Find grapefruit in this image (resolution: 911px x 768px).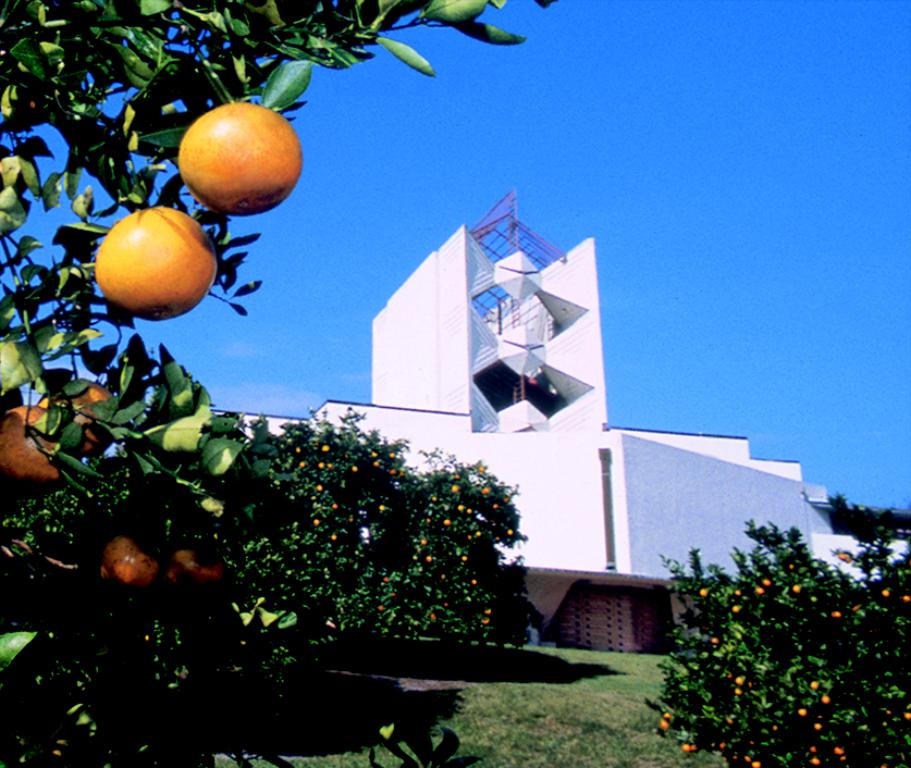
detection(482, 615, 488, 625).
